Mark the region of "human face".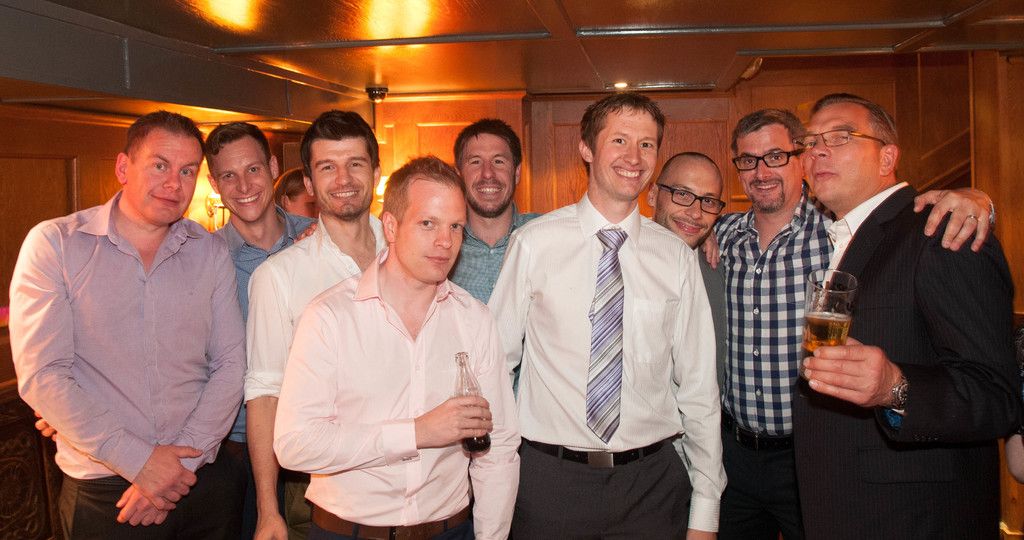
Region: (129, 136, 203, 225).
